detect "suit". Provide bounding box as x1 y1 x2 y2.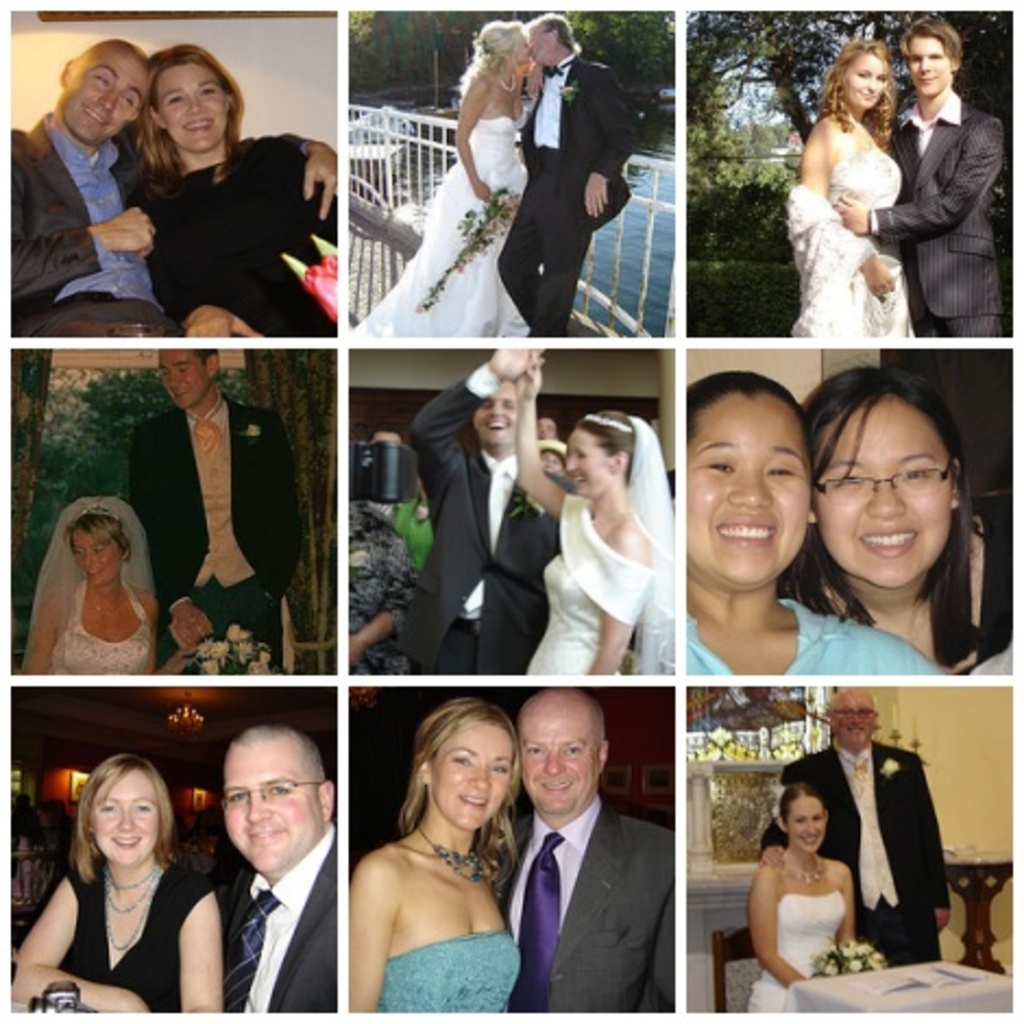
869 81 1007 340.
